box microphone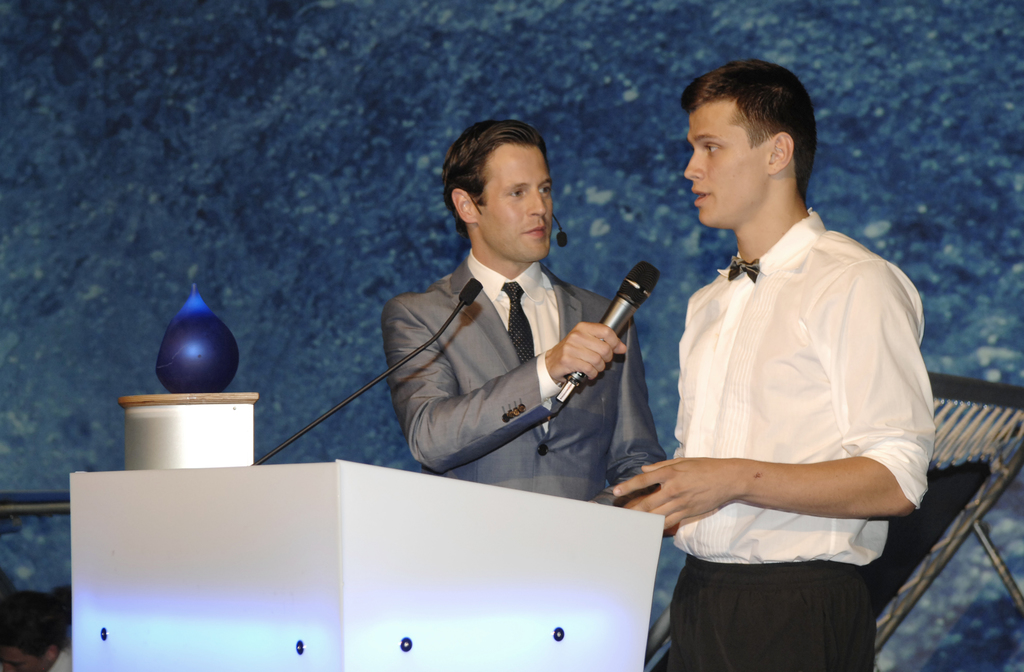
box=[555, 232, 566, 245]
